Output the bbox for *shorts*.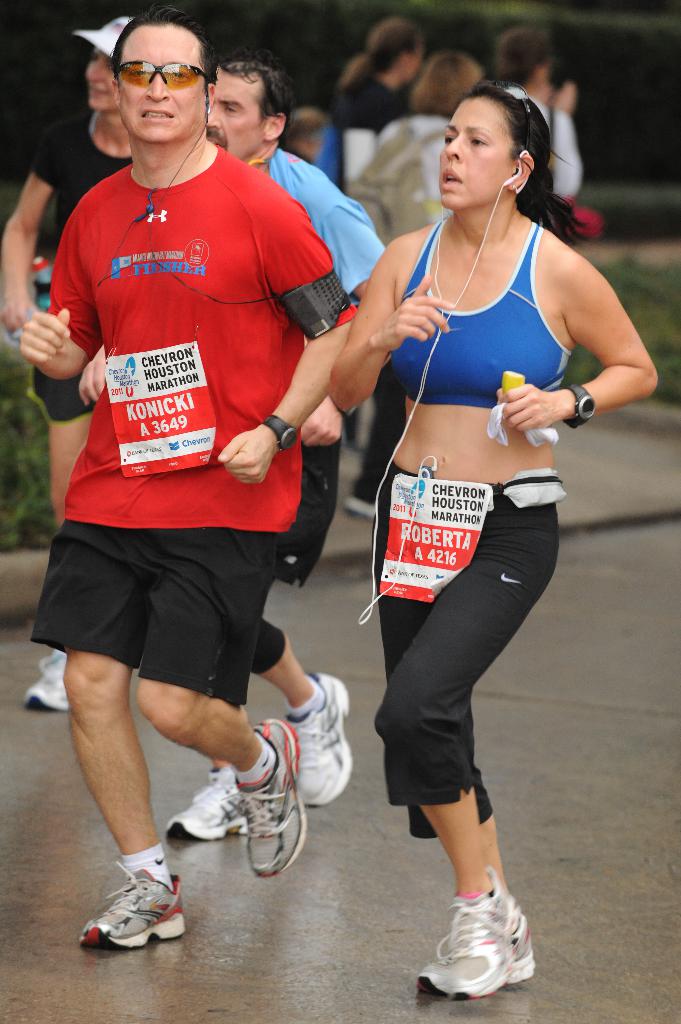
[left=56, top=544, right=283, bottom=670].
